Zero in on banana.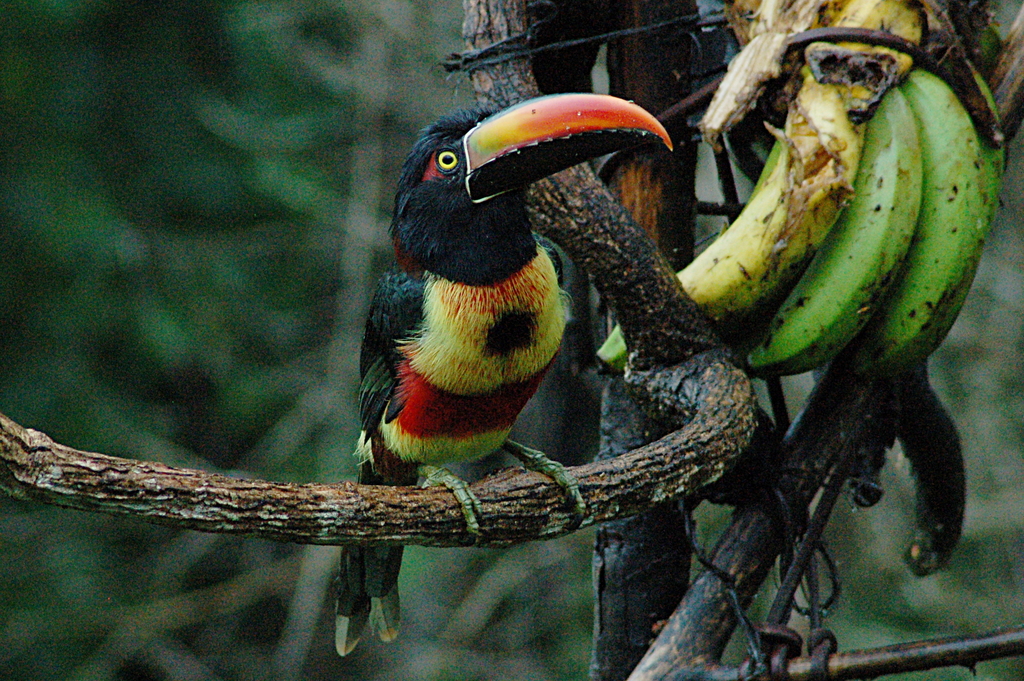
Zeroed in: [852, 70, 1002, 373].
